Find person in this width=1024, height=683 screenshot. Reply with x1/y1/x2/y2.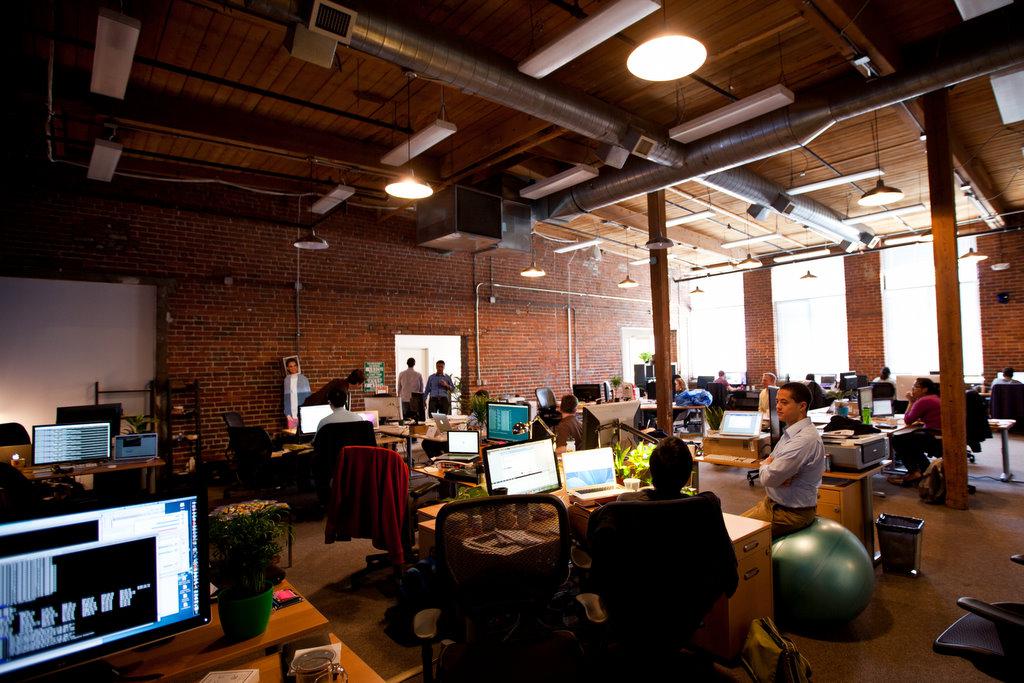
807/374/833/402.
